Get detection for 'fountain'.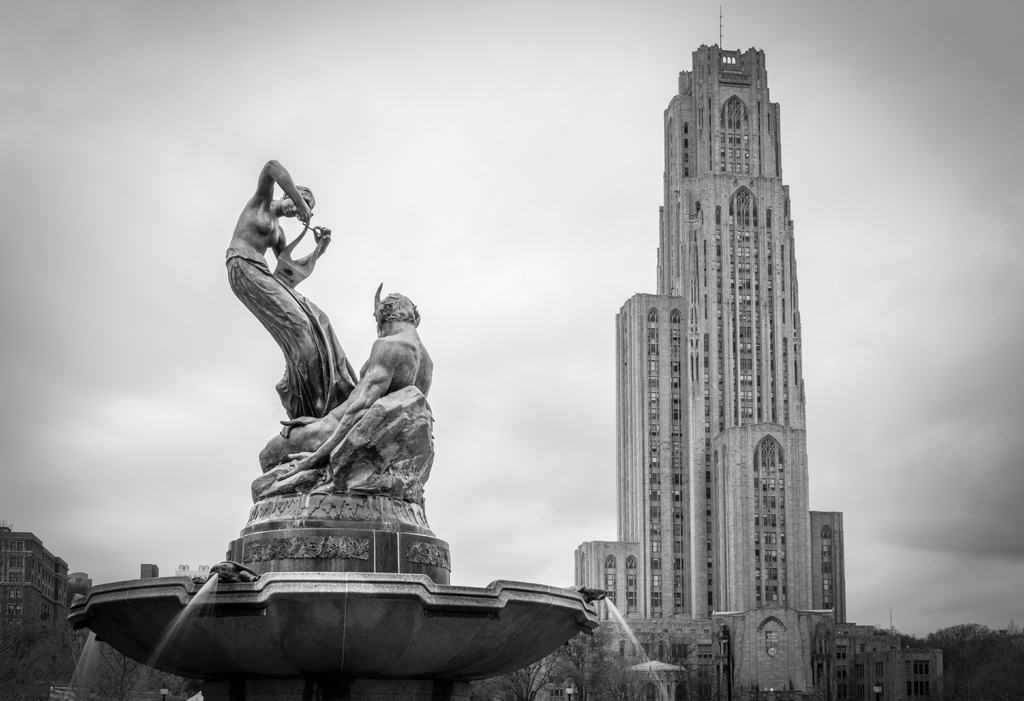
Detection: detection(47, 152, 676, 700).
